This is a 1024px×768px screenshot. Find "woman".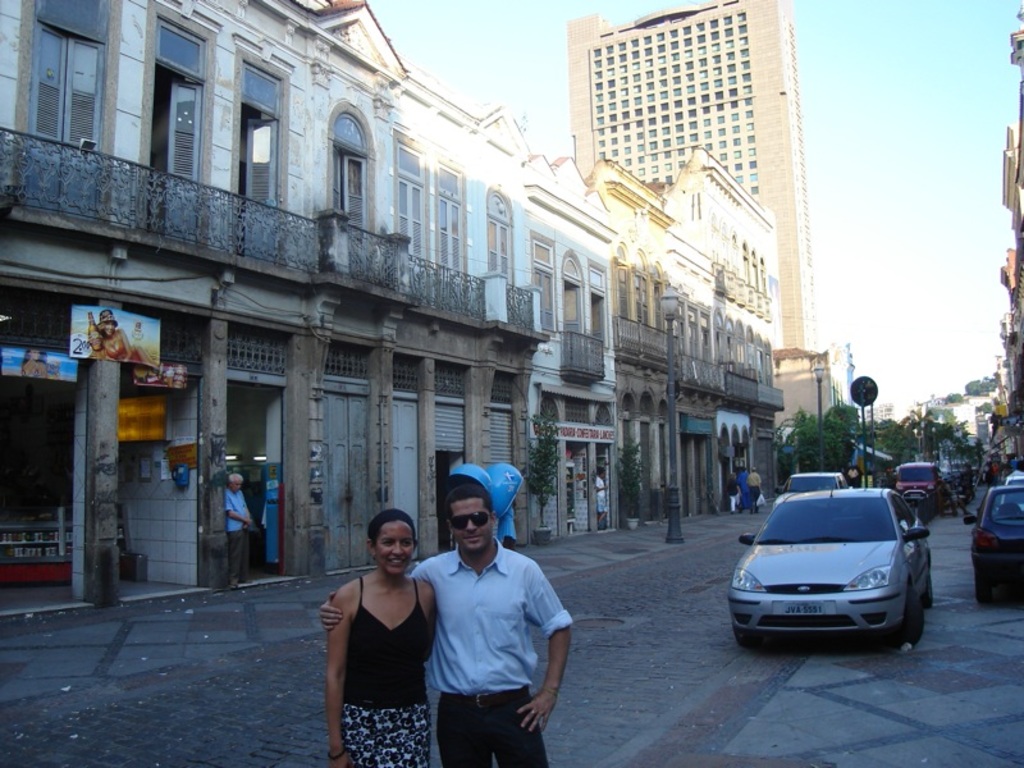
Bounding box: (91, 311, 152, 364).
